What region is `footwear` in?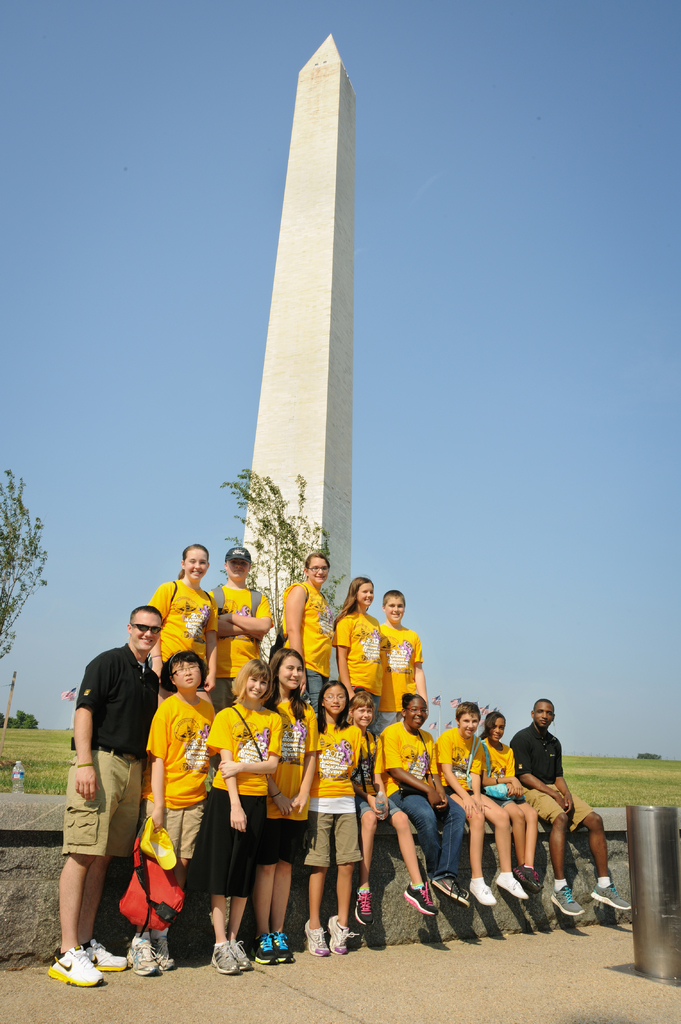
detection(255, 946, 276, 965).
